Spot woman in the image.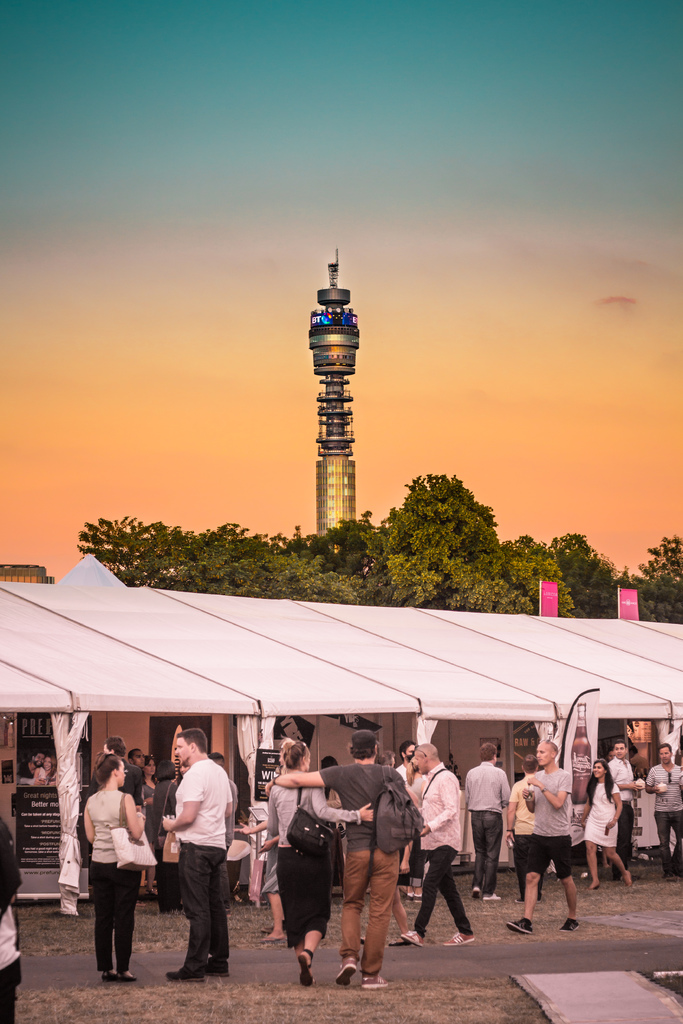
woman found at x1=140, y1=755, x2=168, y2=902.
